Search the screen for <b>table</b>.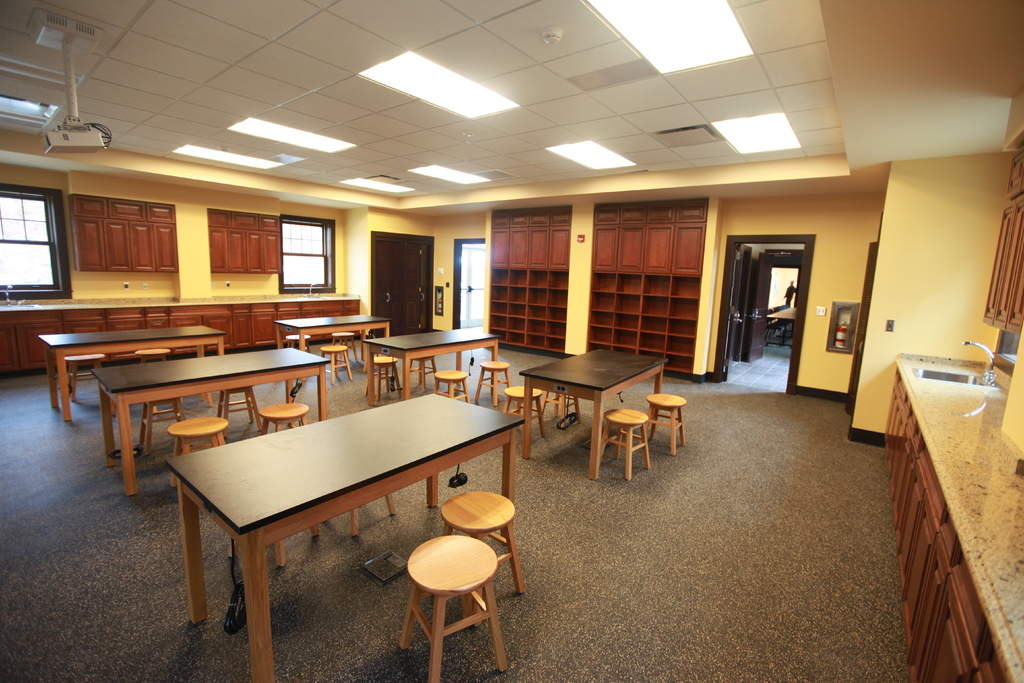
Found at <region>268, 313, 394, 359</region>.
